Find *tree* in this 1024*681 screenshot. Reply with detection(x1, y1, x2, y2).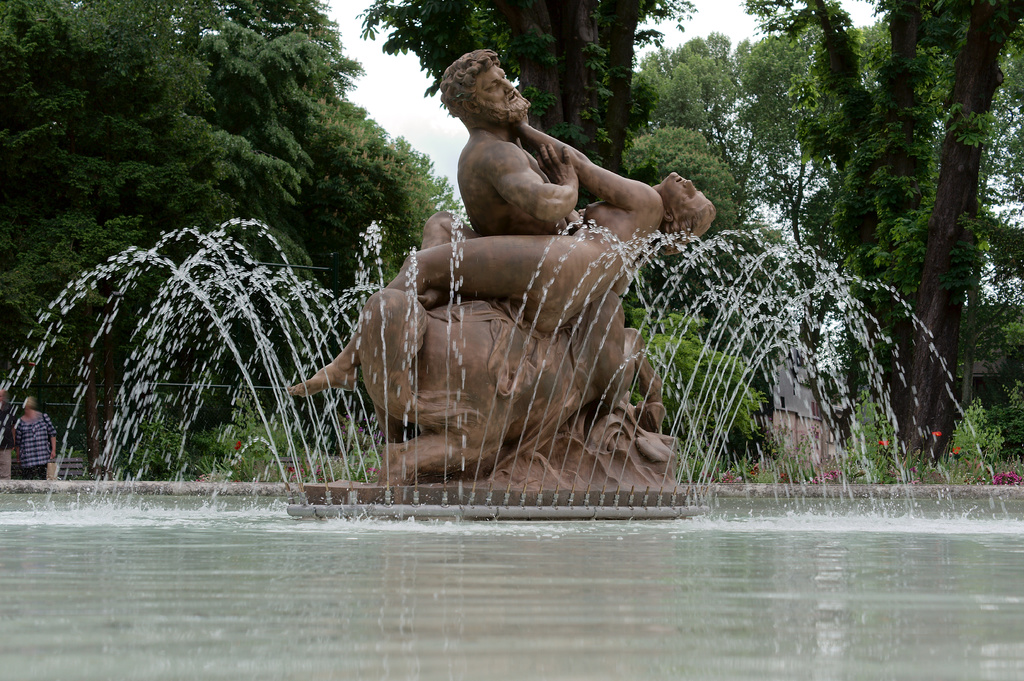
detection(0, 0, 364, 351).
